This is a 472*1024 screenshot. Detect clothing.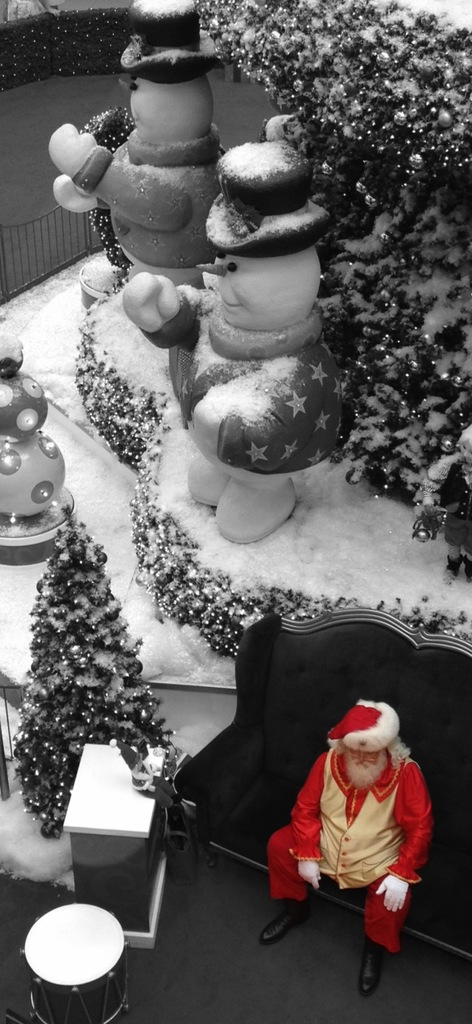
(266, 749, 432, 968).
